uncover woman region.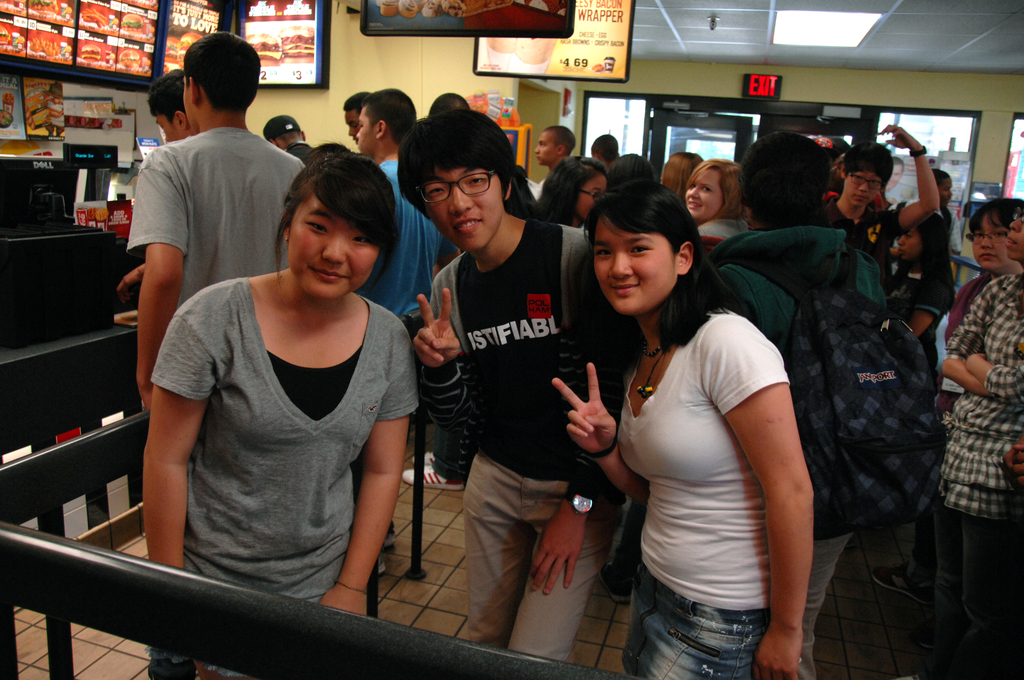
Uncovered: {"left": 941, "top": 197, "right": 1023, "bottom": 337}.
